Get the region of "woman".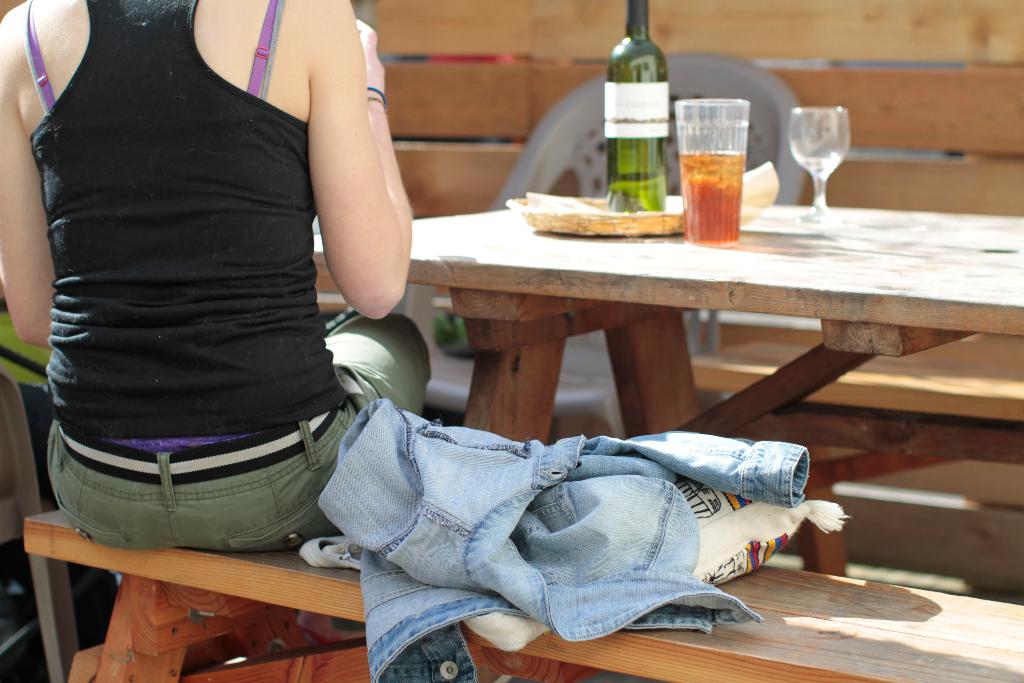
(0, 0, 442, 564).
